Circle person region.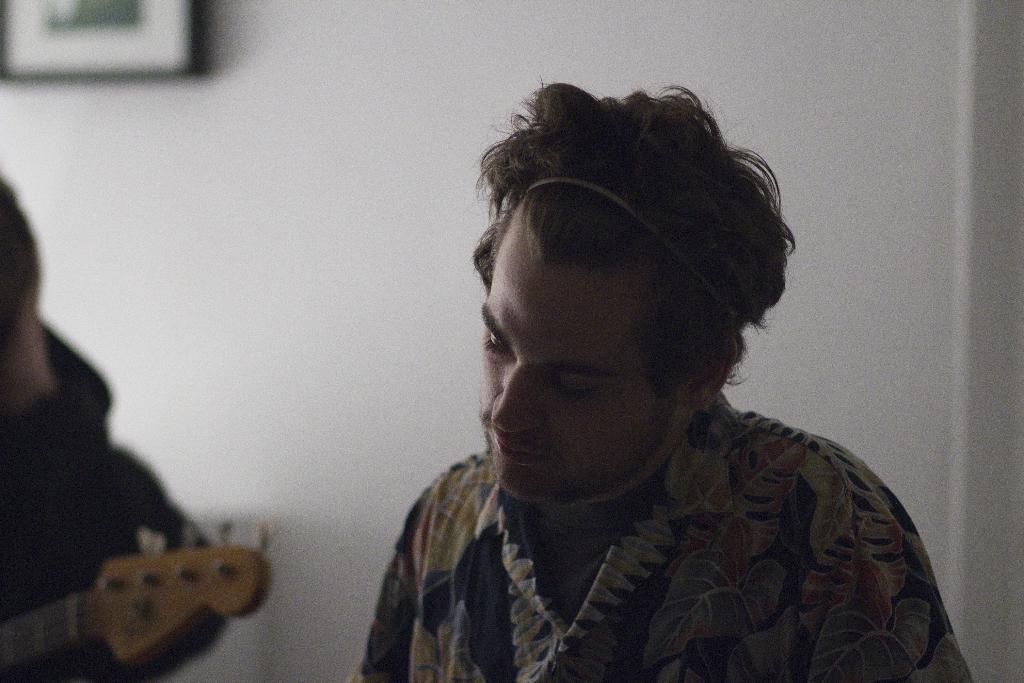
Region: [353,83,972,682].
